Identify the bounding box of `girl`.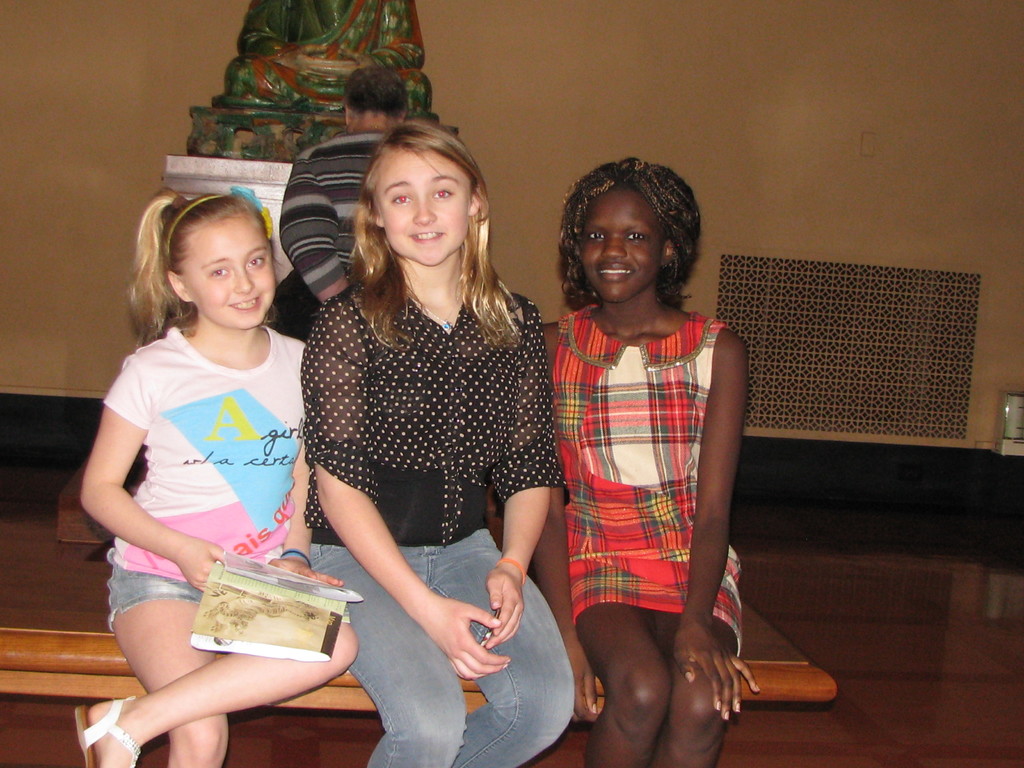
bbox=[527, 151, 753, 767].
